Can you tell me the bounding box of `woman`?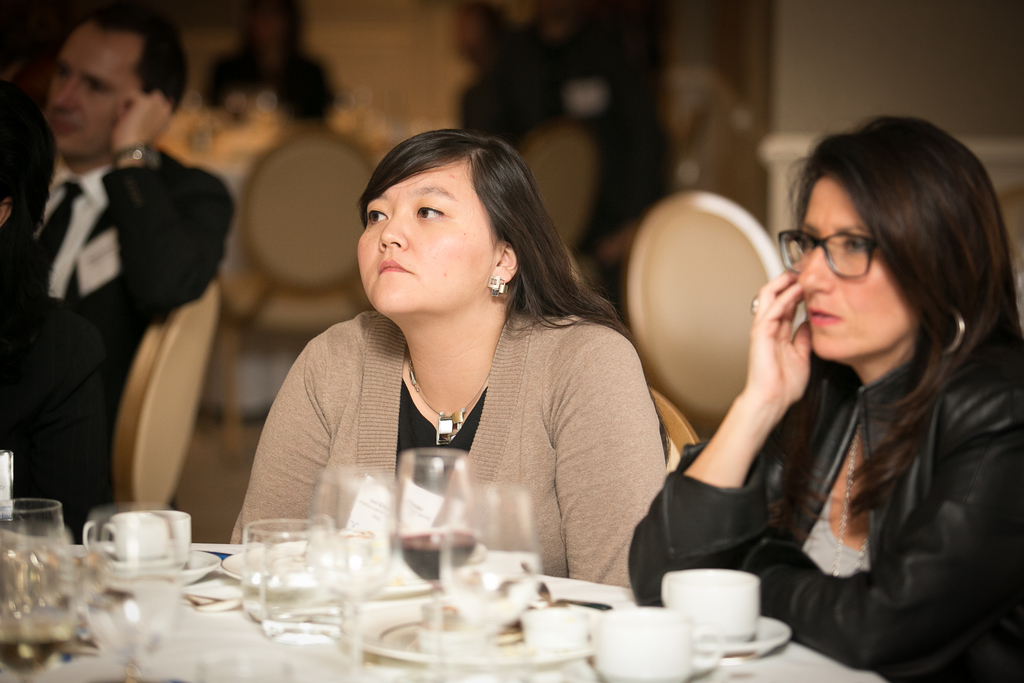
237/122/662/589.
